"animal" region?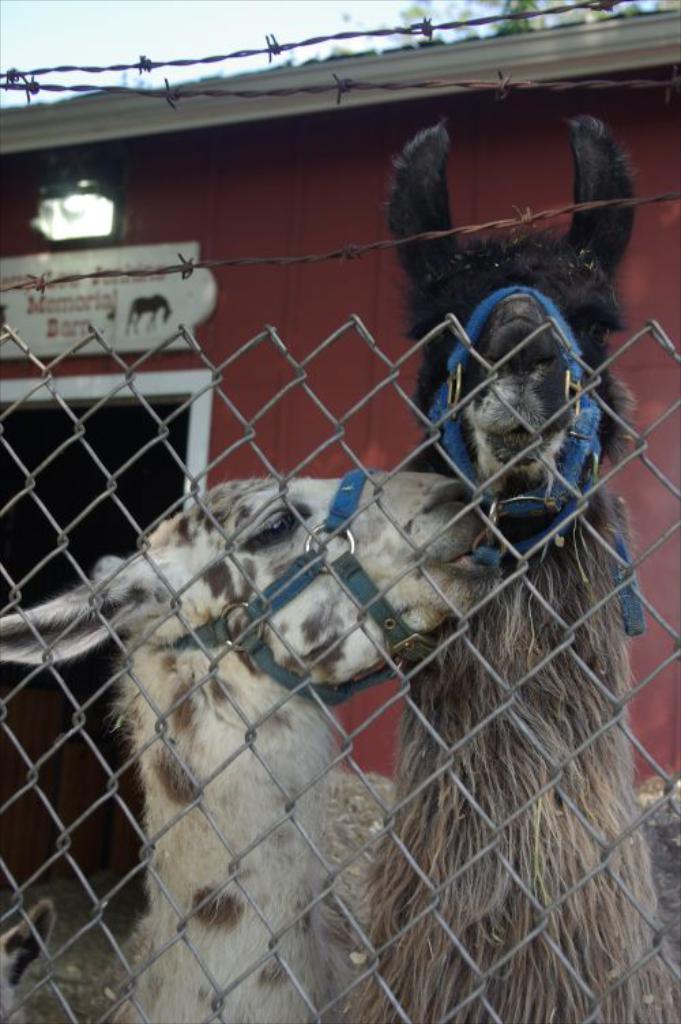
bbox=[0, 474, 507, 1023]
